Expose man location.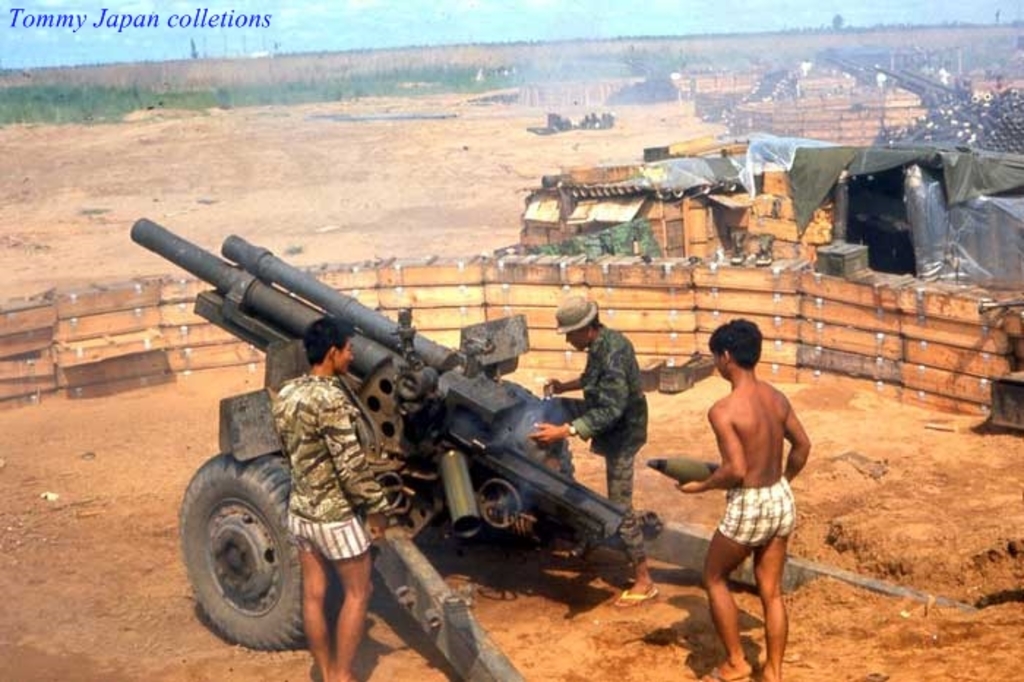
Exposed at locate(677, 323, 809, 681).
